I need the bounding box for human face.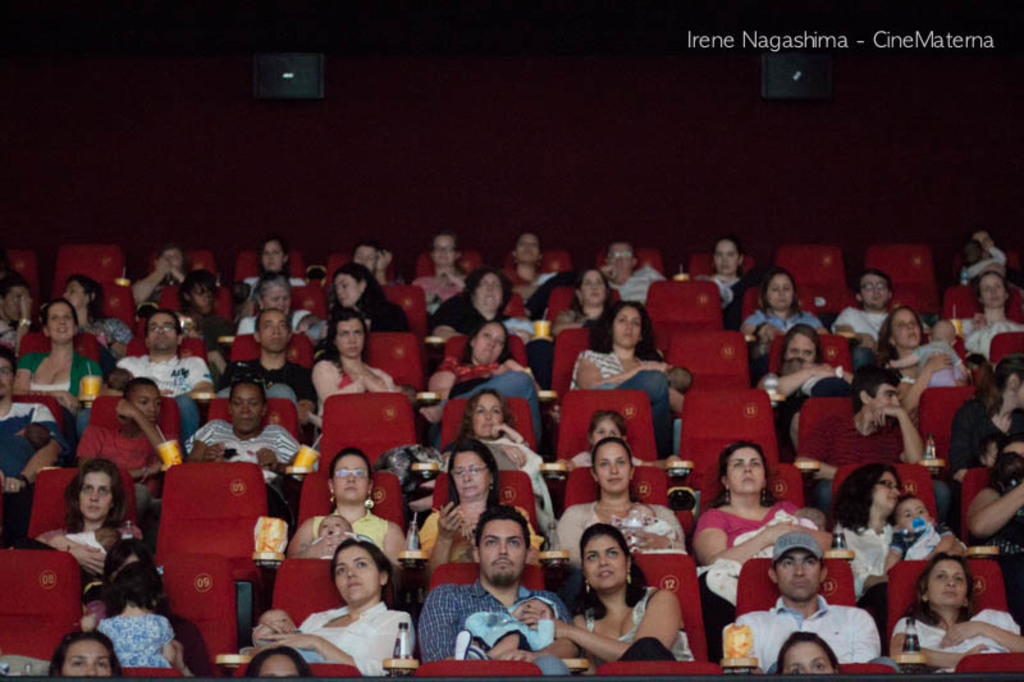
Here it is: bbox=(6, 289, 24, 320).
